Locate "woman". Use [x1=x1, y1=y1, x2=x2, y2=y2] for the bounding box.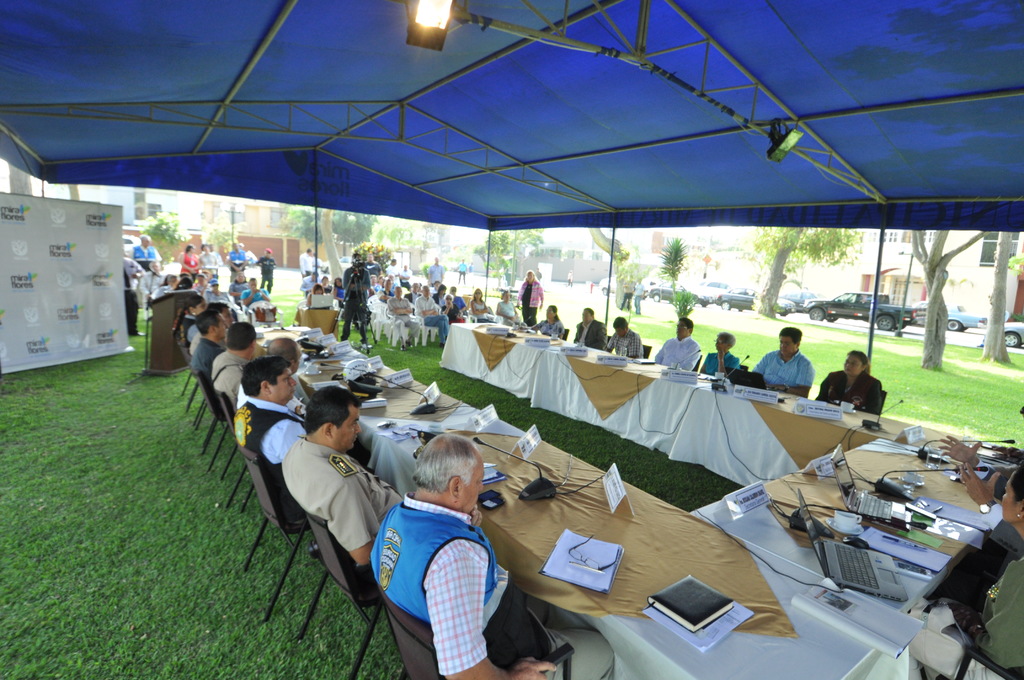
[x1=517, y1=268, x2=545, y2=333].
